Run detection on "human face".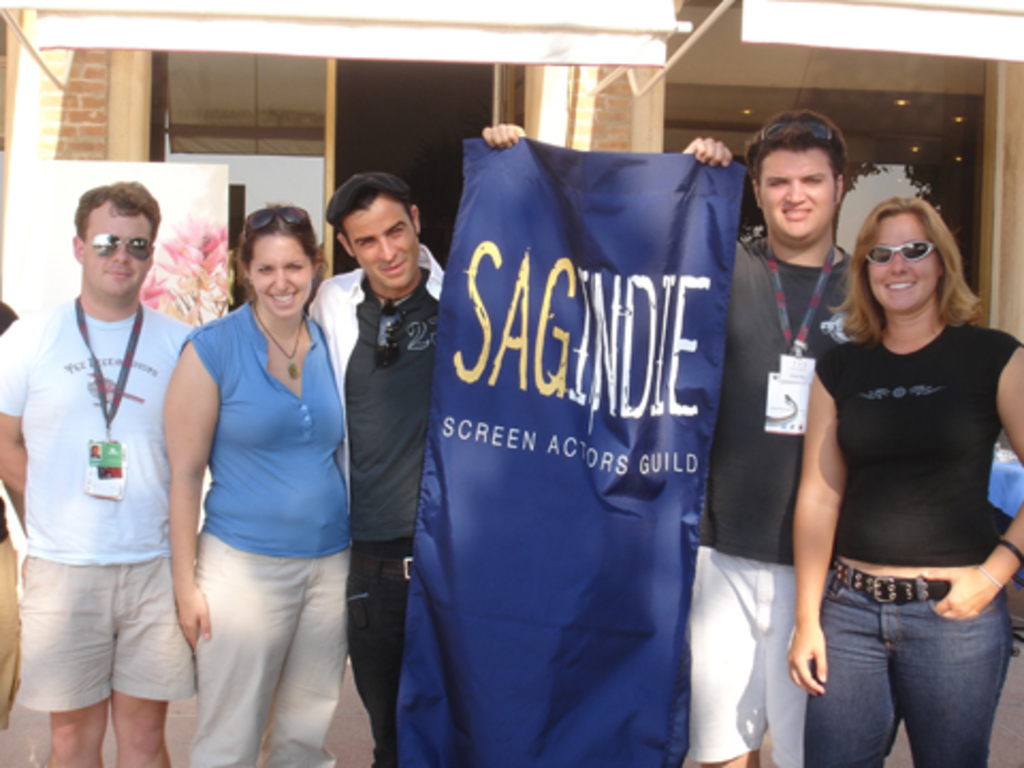
Result: l=348, t=198, r=420, b=297.
